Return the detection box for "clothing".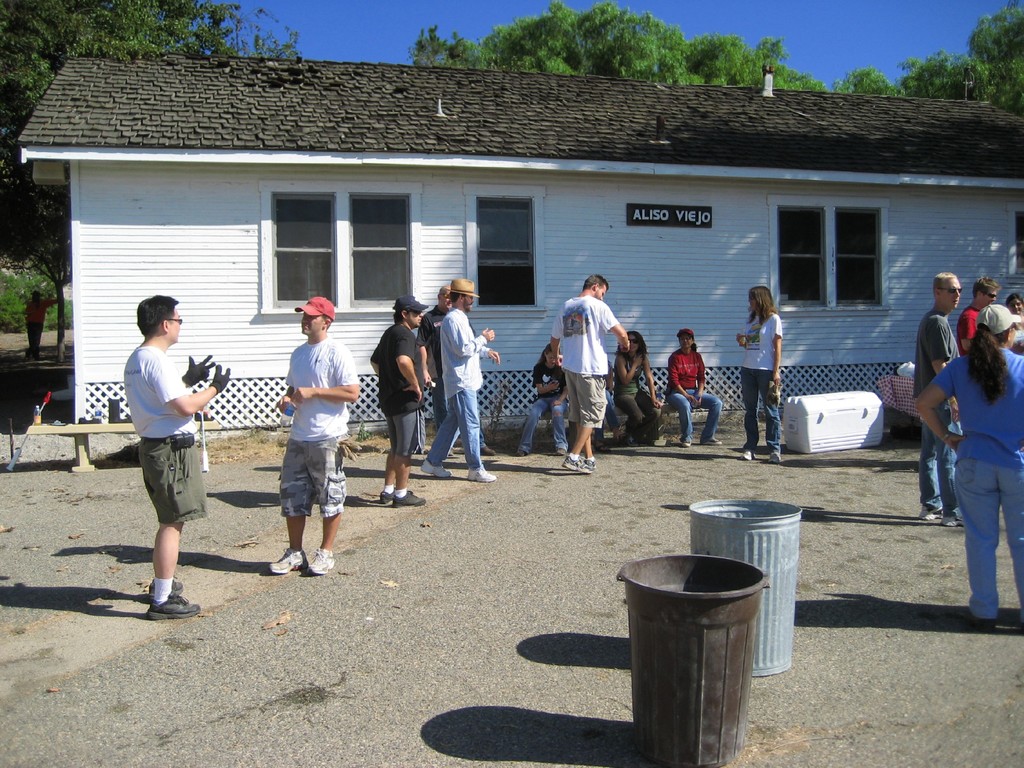
locate(438, 308, 486, 467).
